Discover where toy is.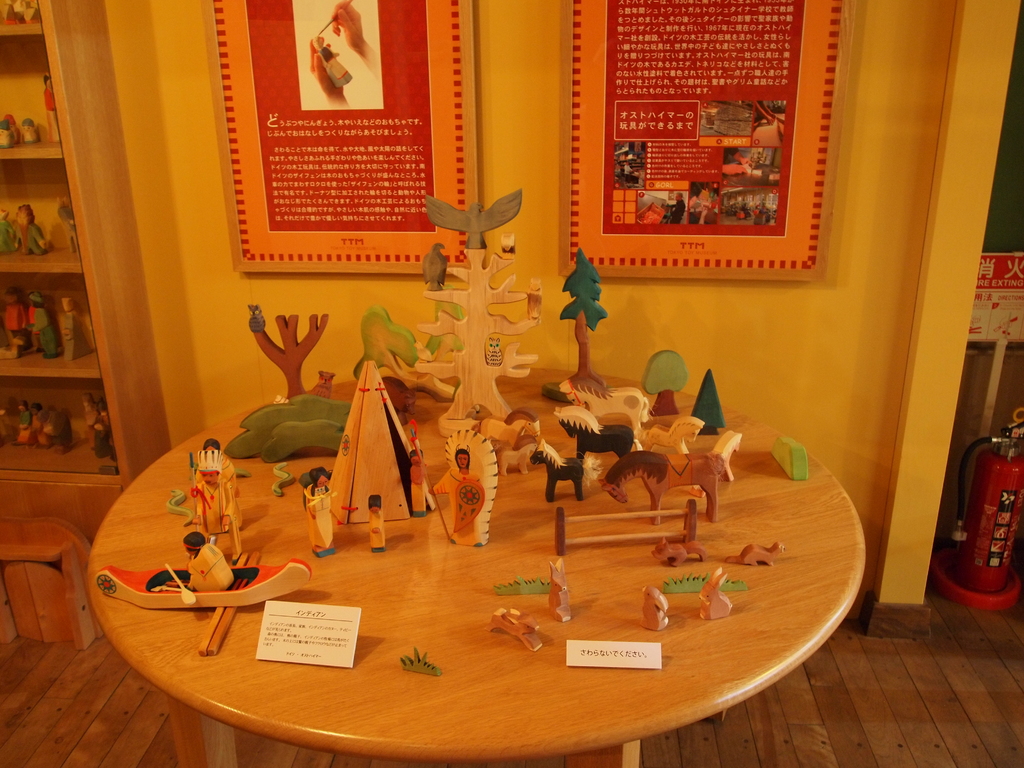
Discovered at <region>61, 290, 102, 364</region>.
